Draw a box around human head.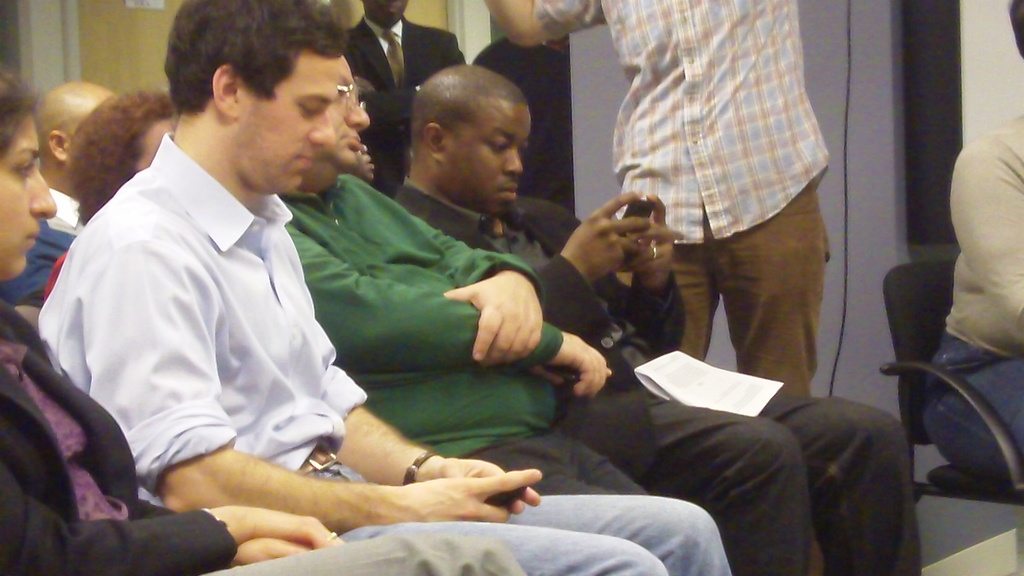
356 0 409 30.
